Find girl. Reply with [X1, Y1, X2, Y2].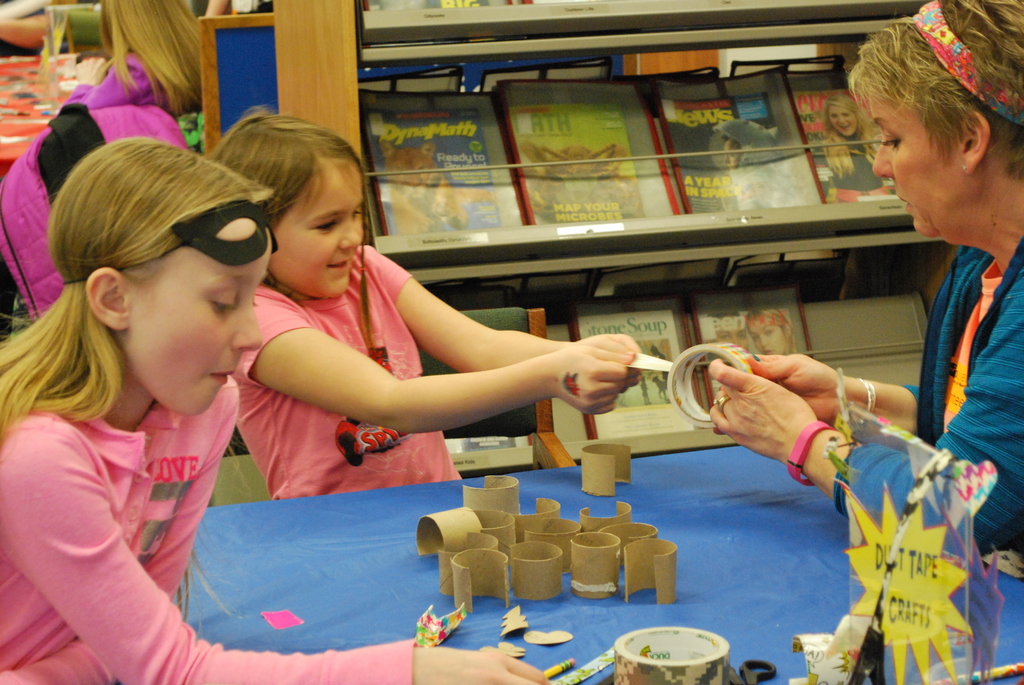
[0, 135, 548, 684].
